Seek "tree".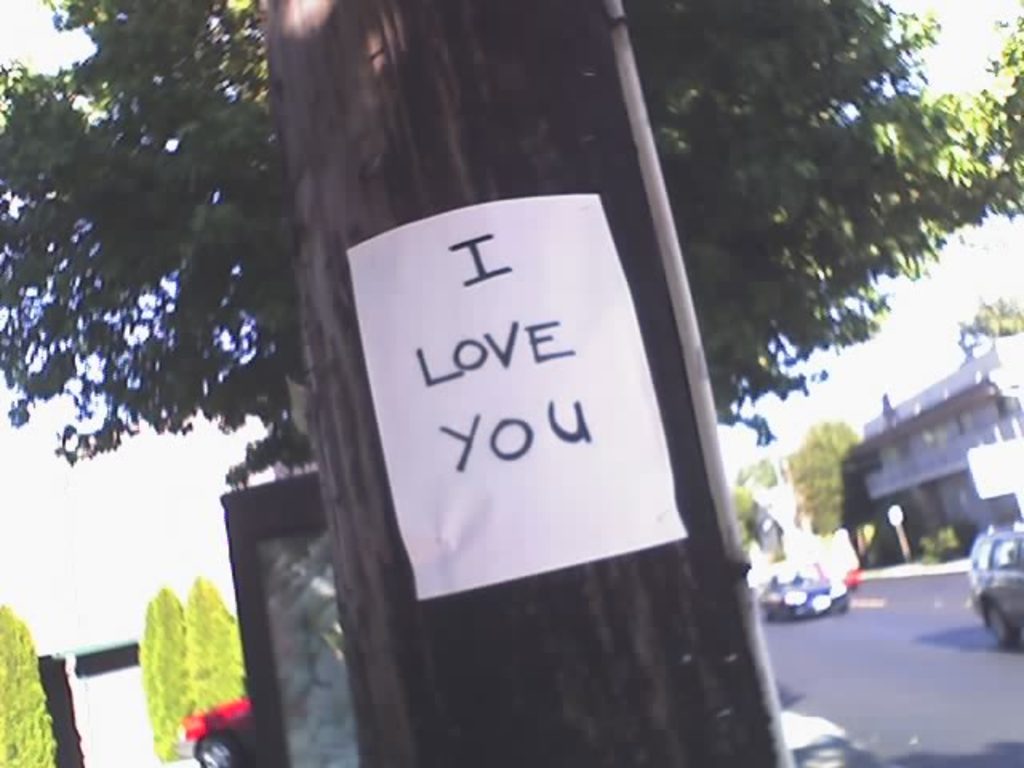
736, 456, 795, 544.
